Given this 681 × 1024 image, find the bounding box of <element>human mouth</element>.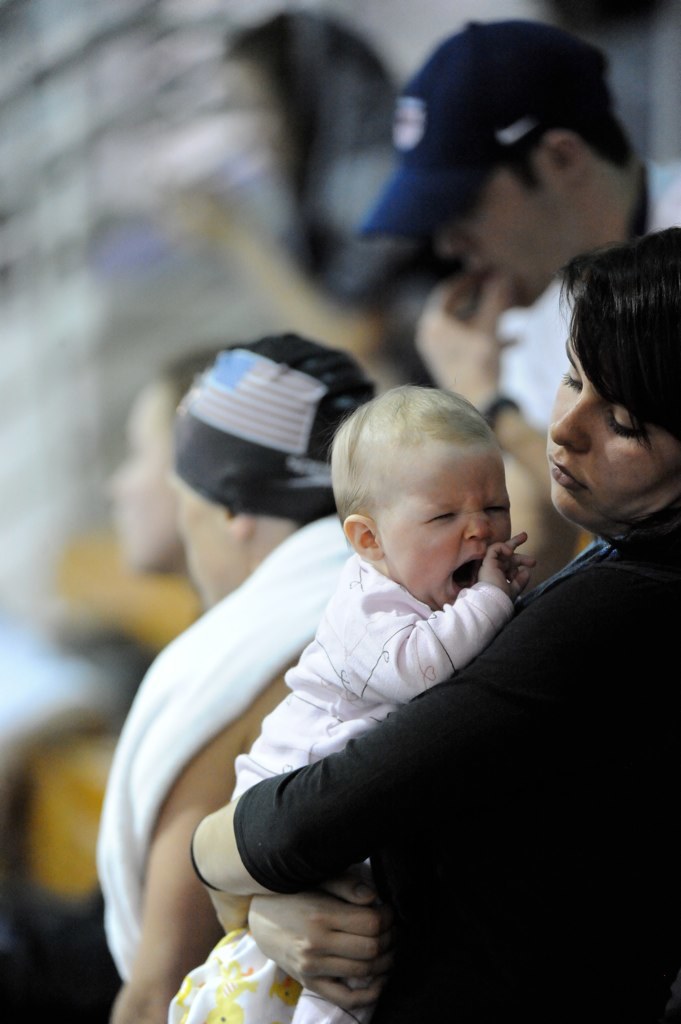
l=559, t=459, r=589, b=496.
